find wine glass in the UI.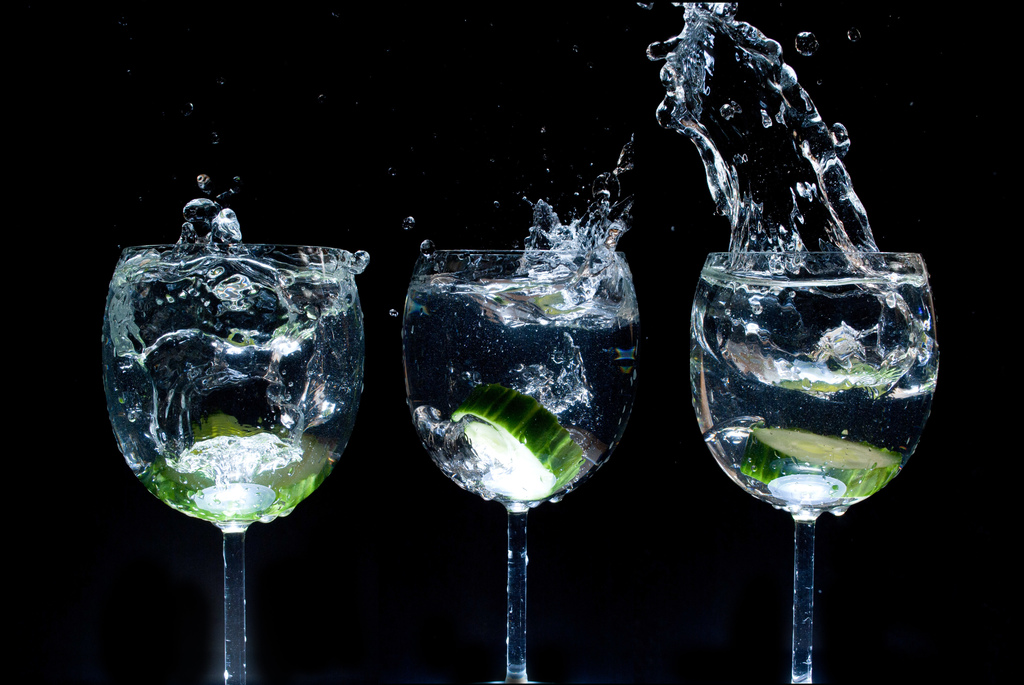
UI element at box(405, 248, 638, 682).
